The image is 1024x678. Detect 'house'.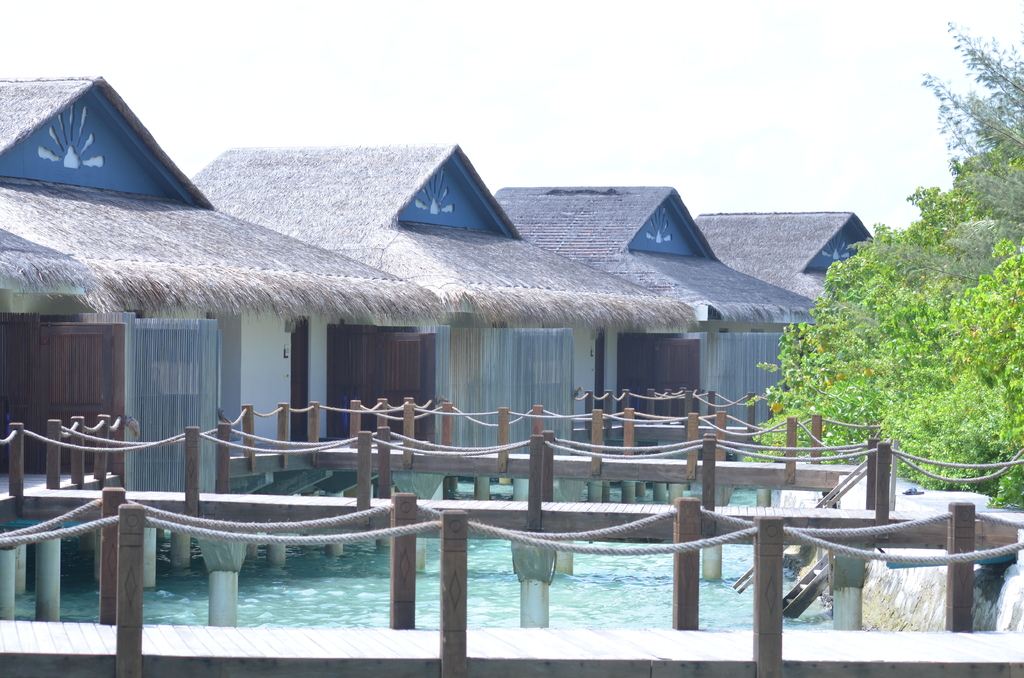
Detection: x1=0 y1=72 x2=445 y2=496.
